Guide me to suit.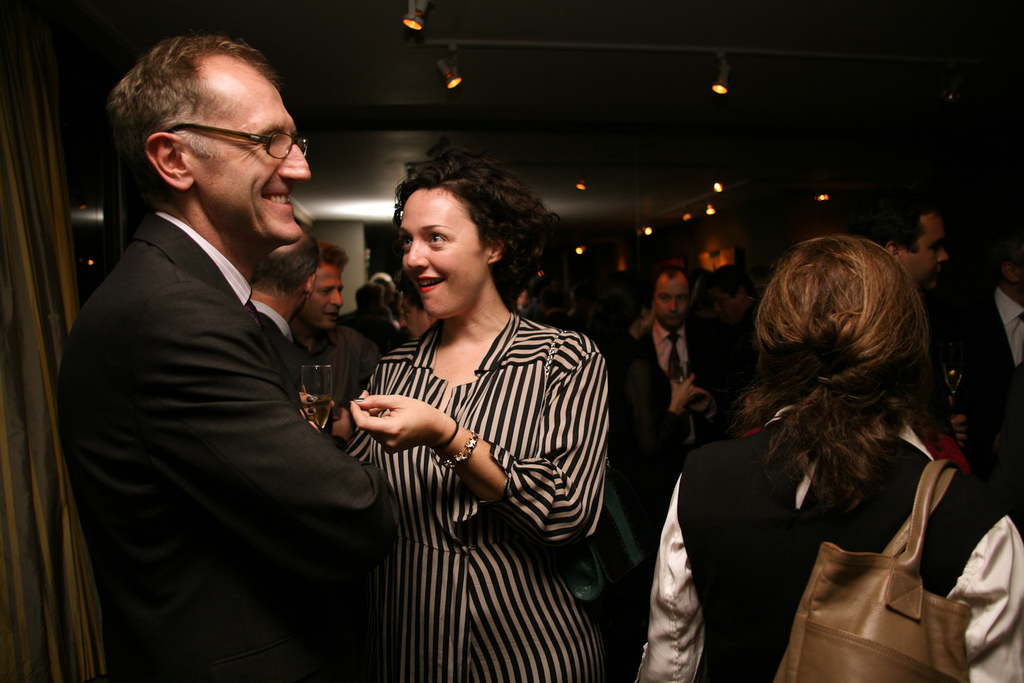
Guidance: [x1=955, y1=274, x2=1023, y2=531].
